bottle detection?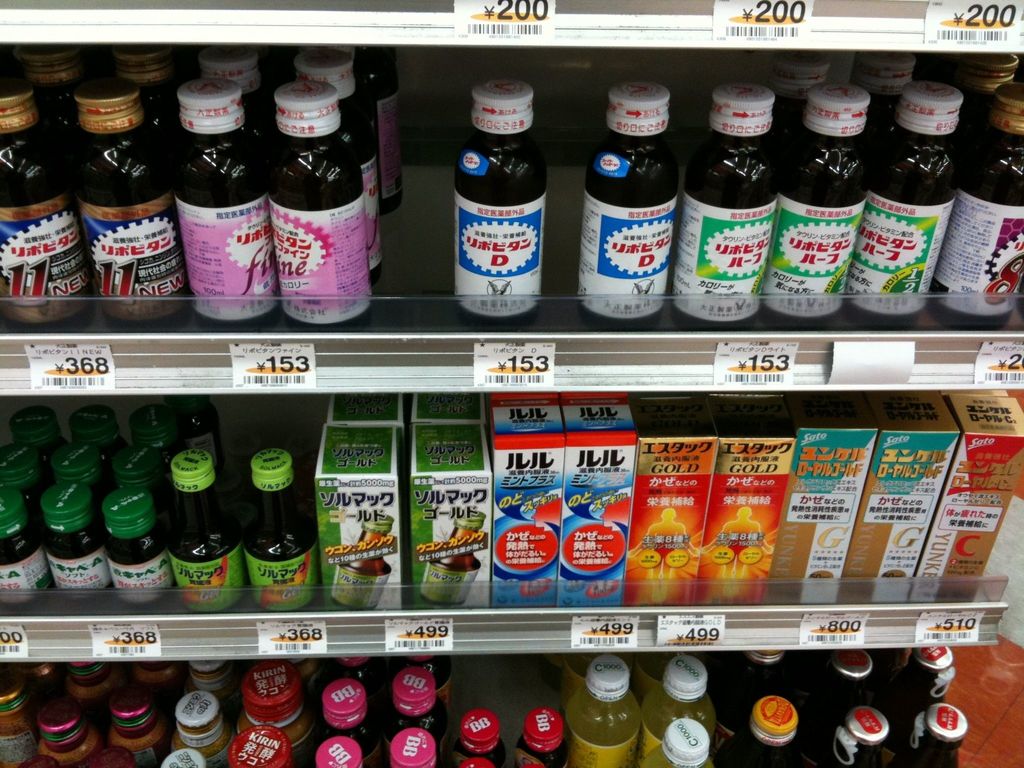
box=[116, 432, 166, 513]
